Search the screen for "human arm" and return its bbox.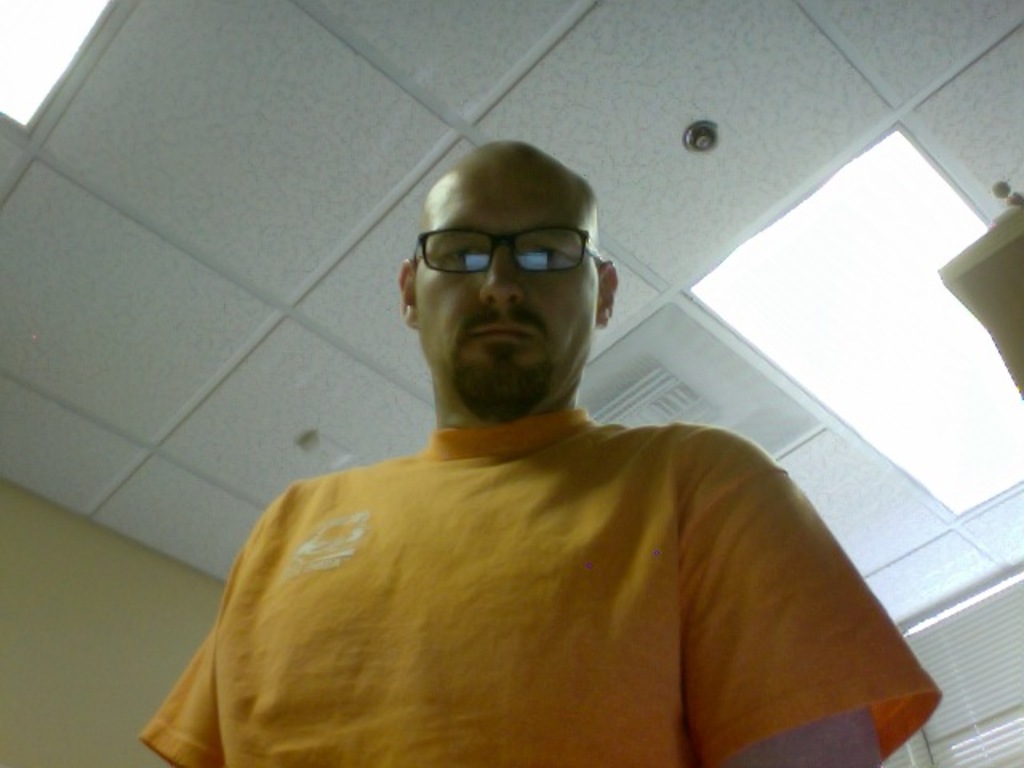
Found: {"x1": 114, "y1": 533, "x2": 264, "y2": 766}.
